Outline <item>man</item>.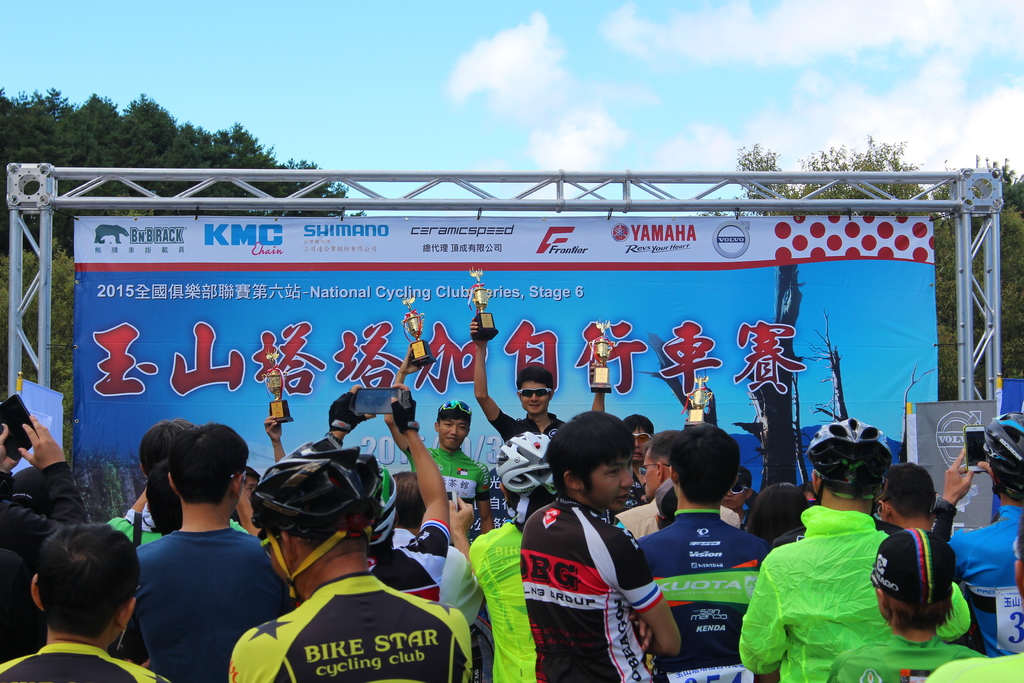
Outline: box=[832, 532, 987, 682].
